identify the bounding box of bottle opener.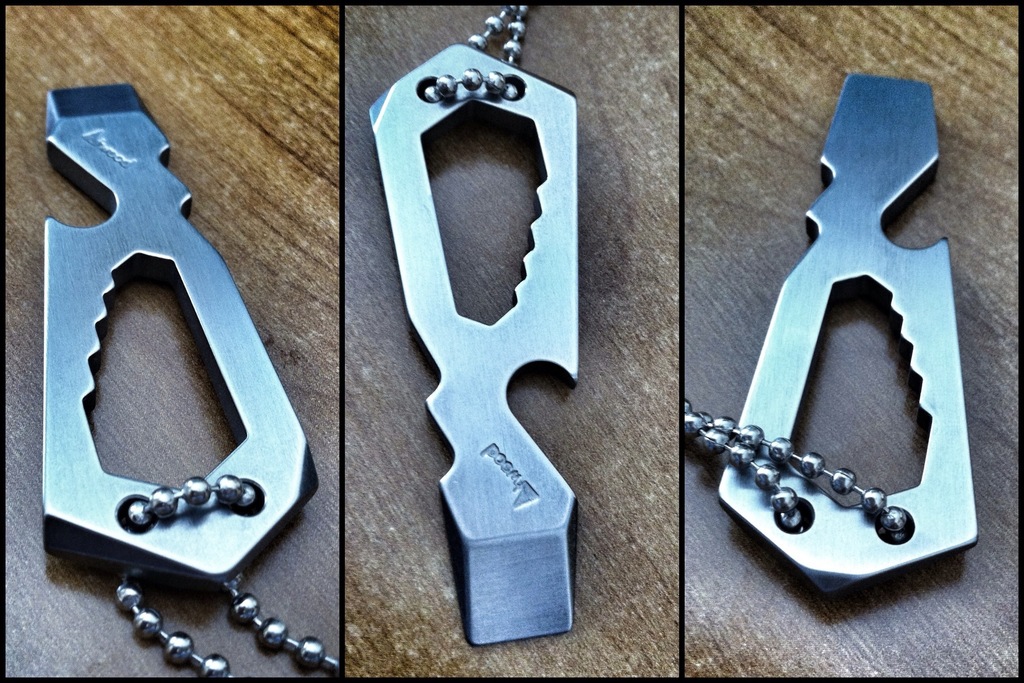
l=41, t=85, r=318, b=591.
